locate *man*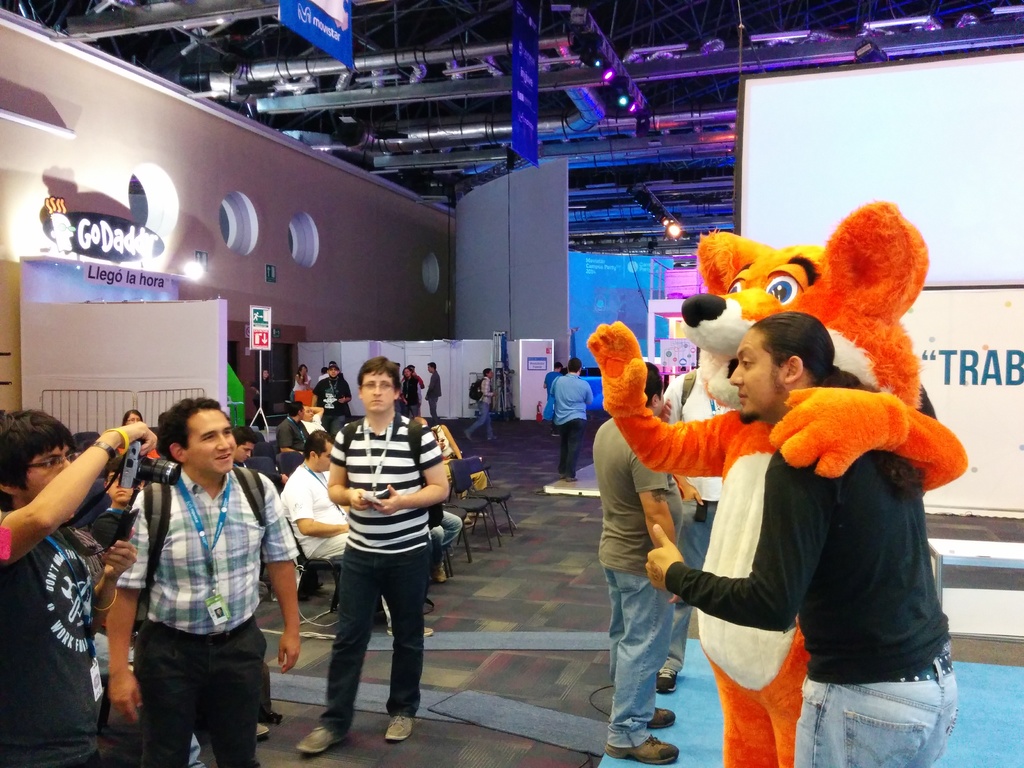
locate(592, 362, 686, 764)
